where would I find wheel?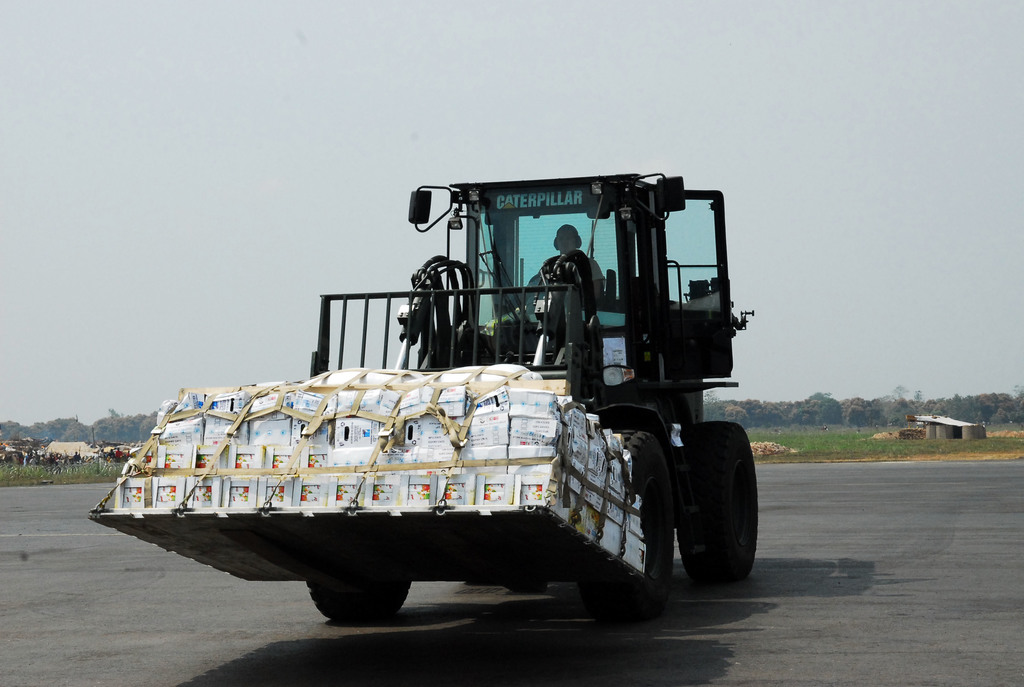
At bbox=(306, 578, 411, 624).
